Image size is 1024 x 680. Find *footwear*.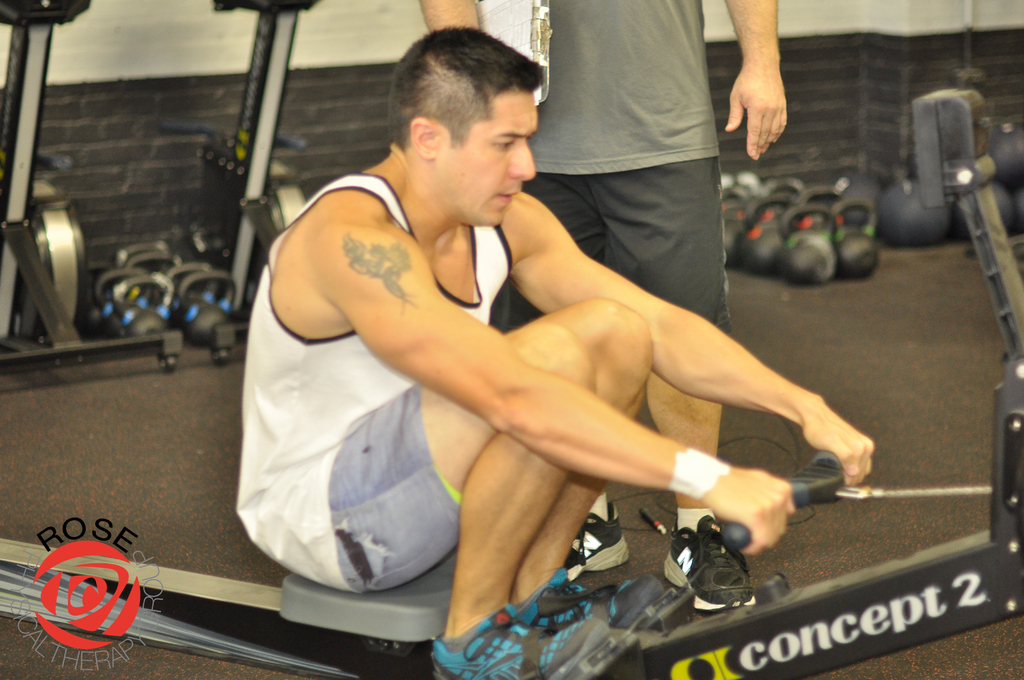
region(510, 565, 666, 628).
